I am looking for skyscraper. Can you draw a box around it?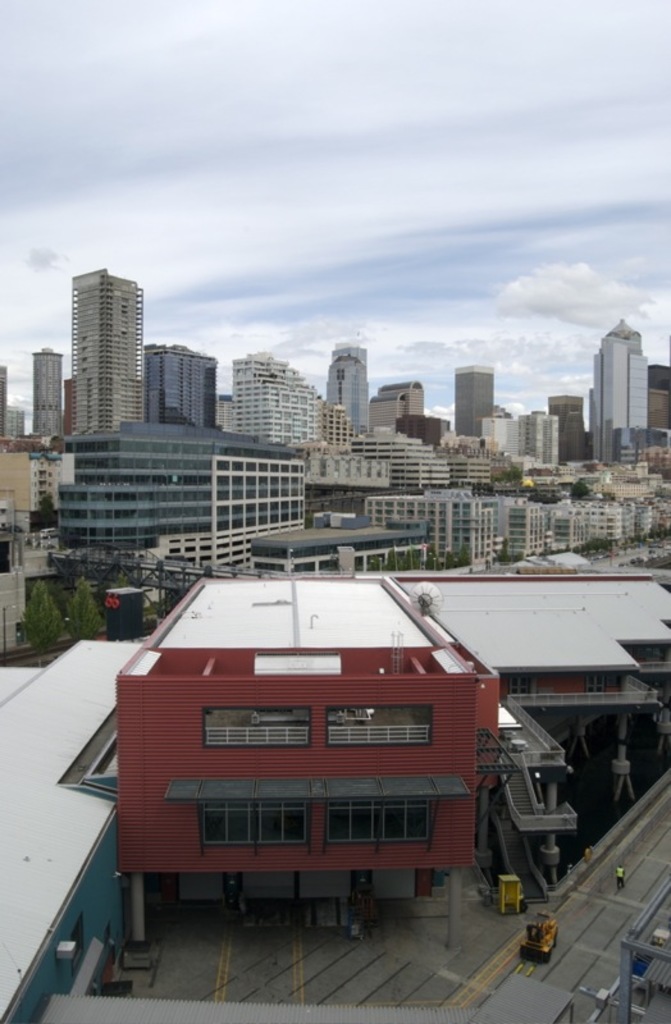
Sure, the bounding box is box(31, 343, 63, 436).
